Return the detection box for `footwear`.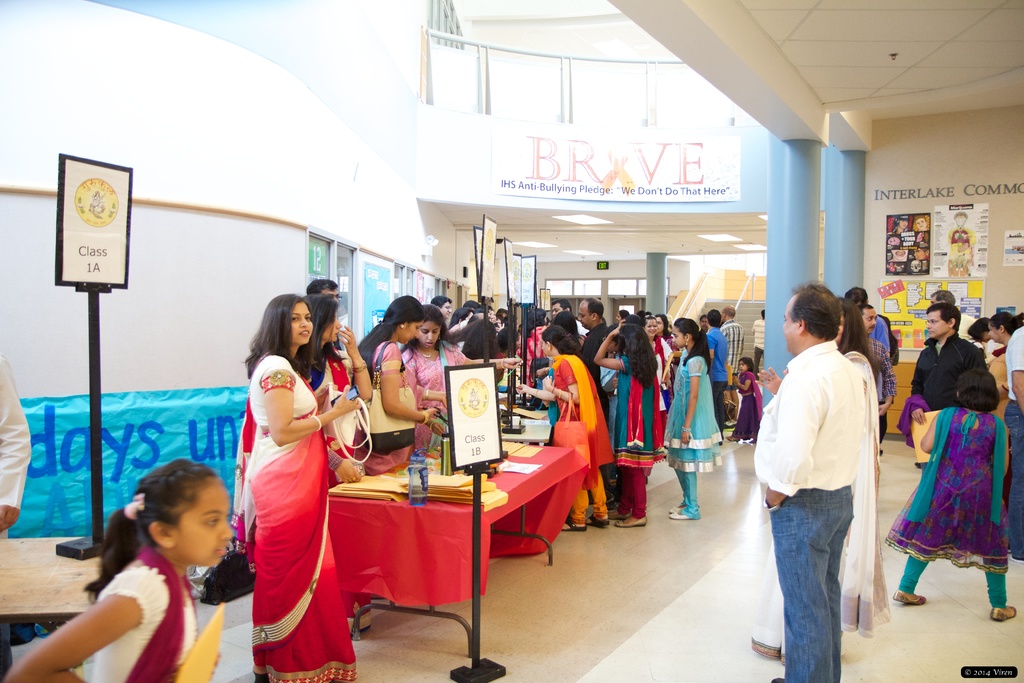
l=612, t=520, r=648, b=526.
